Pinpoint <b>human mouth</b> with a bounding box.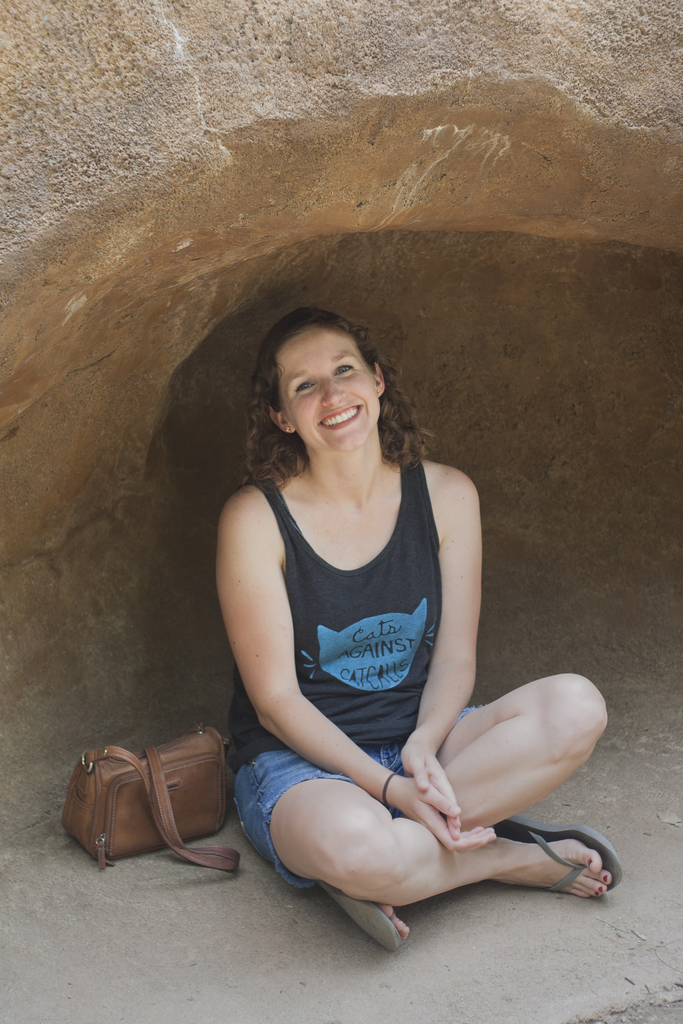
(320,406,362,431).
